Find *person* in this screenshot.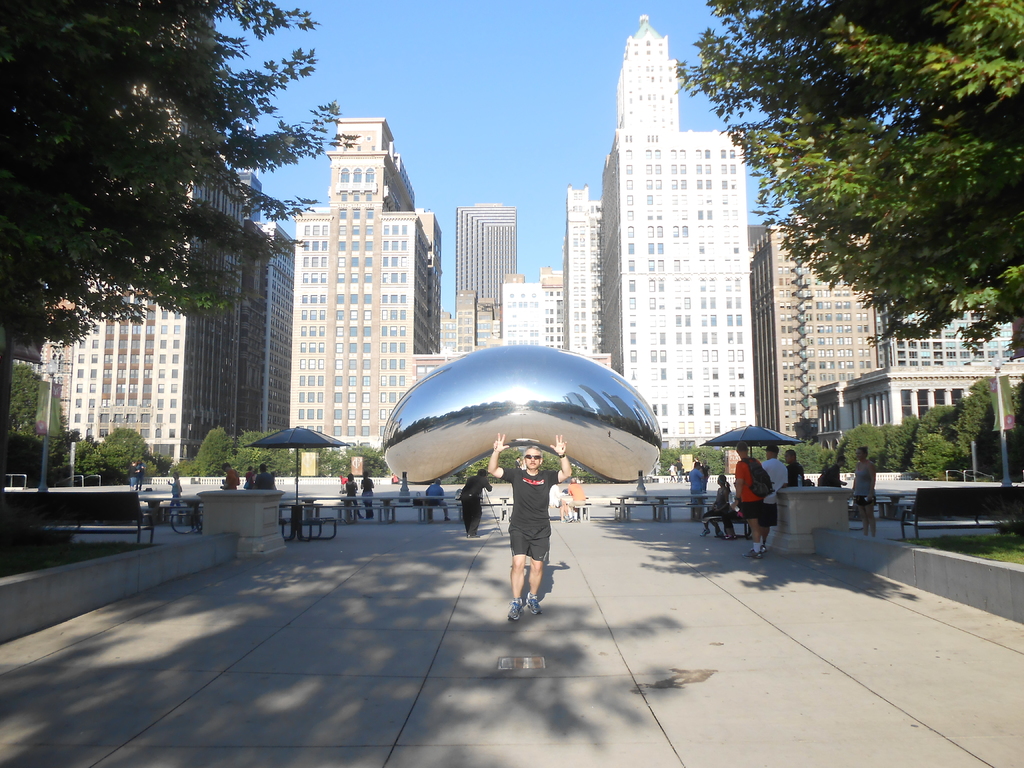
The bounding box for *person* is <bbox>361, 460, 378, 516</bbox>.
